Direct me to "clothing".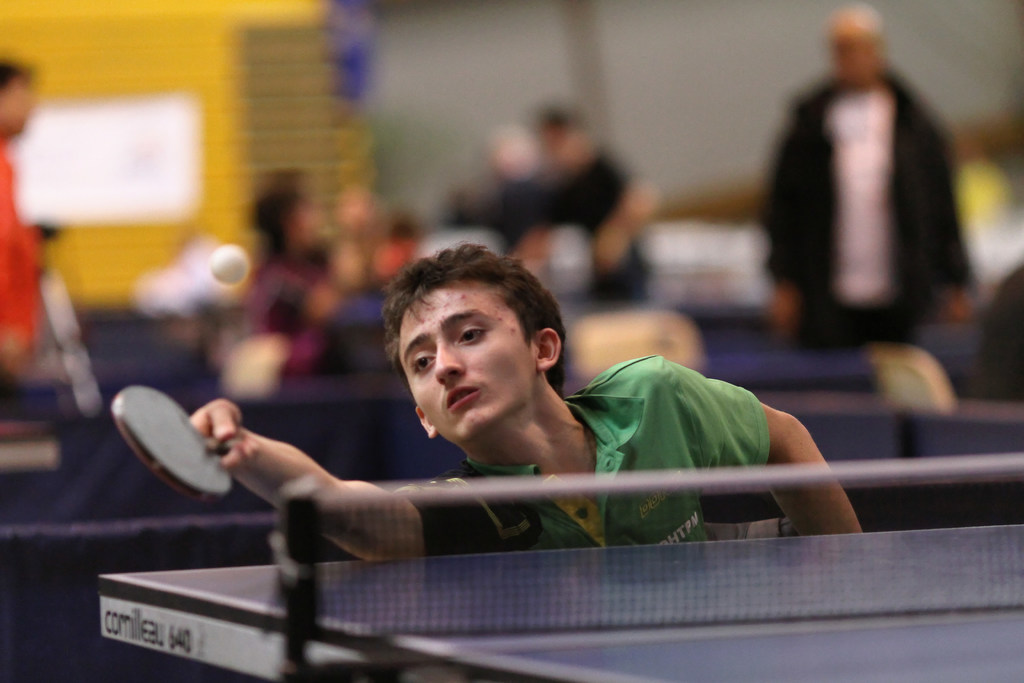
Direction: 398:355:767:562.
